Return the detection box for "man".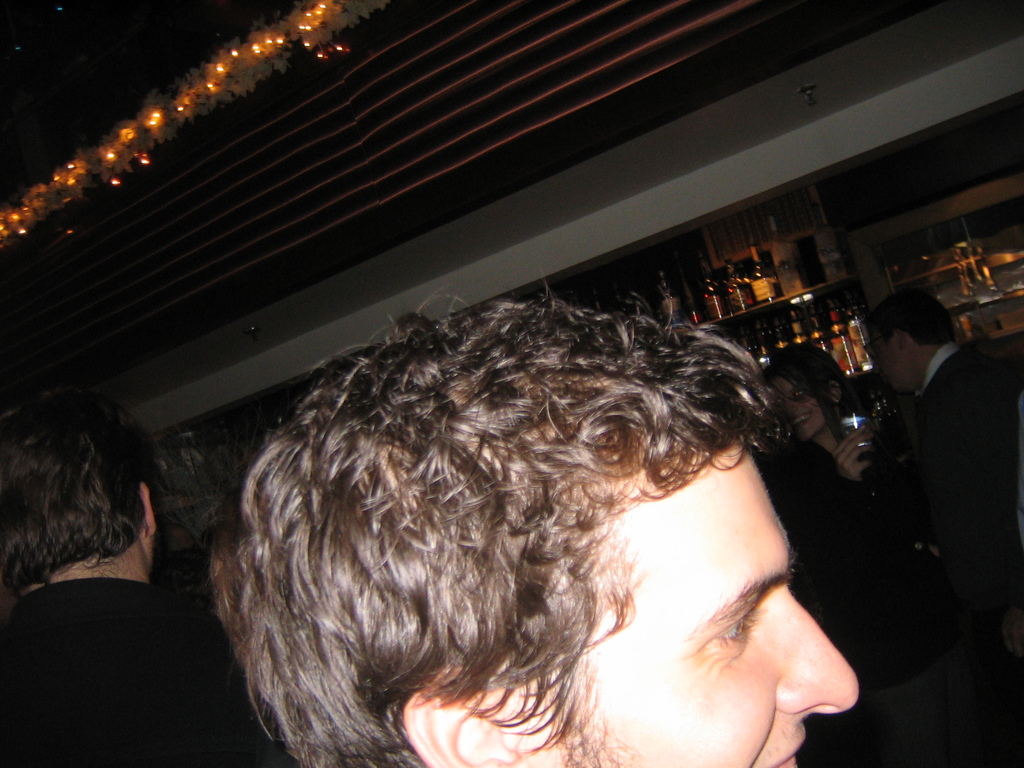
region(1, 397, 298, 767).
